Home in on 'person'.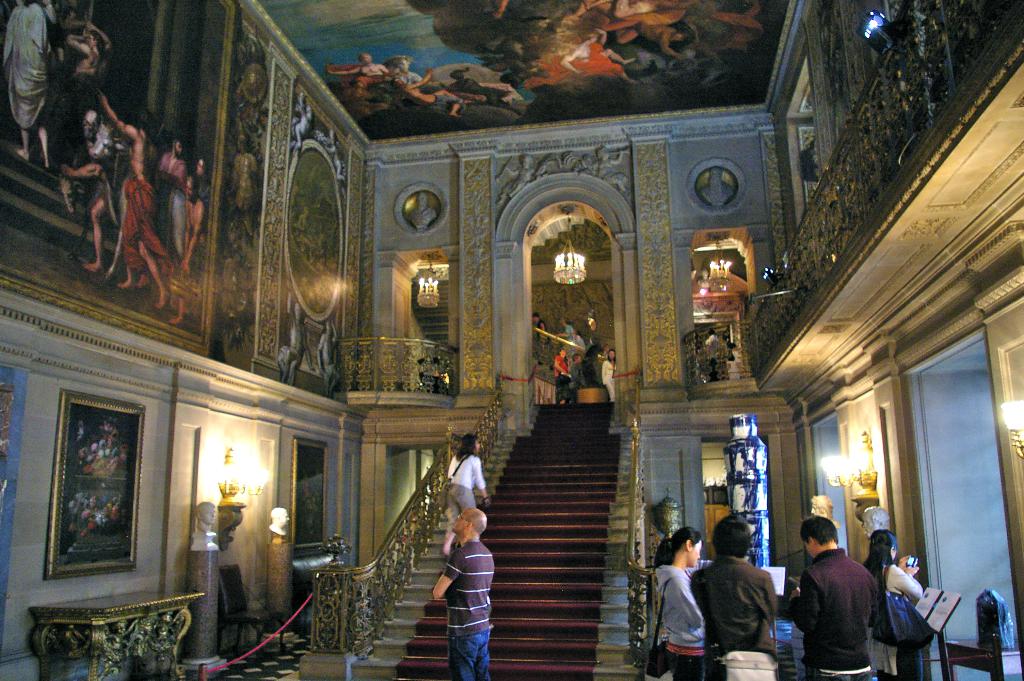
Homed in at x1=431 y1=507 x2=493 y2=680.
